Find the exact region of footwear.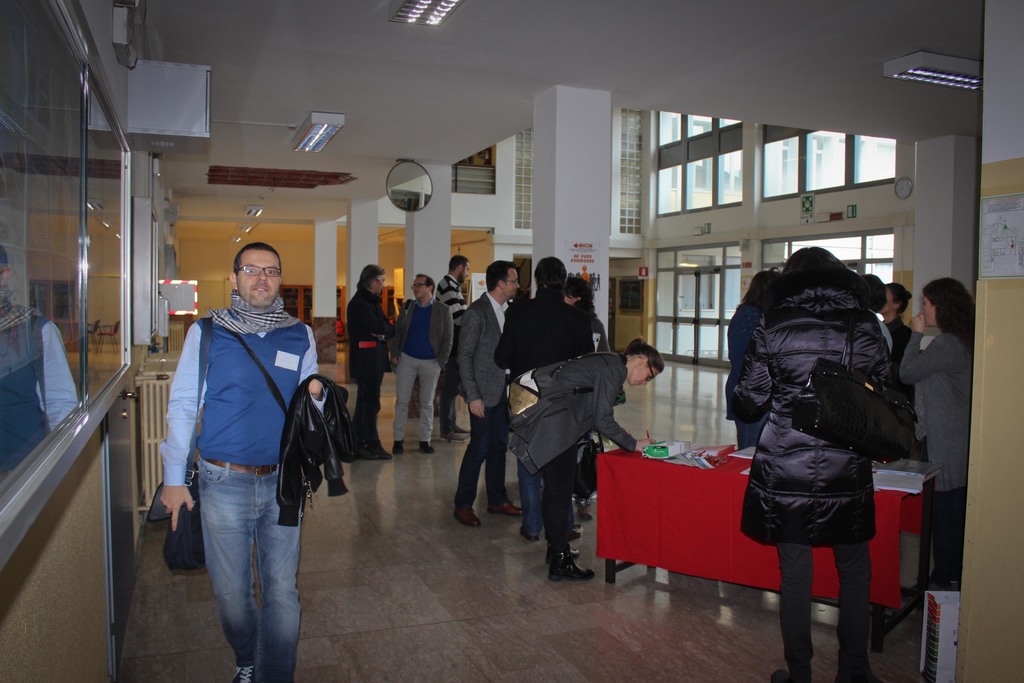
Exact region: {"left": 575, "top": 502, "right": 591, "bottom": 520}.
